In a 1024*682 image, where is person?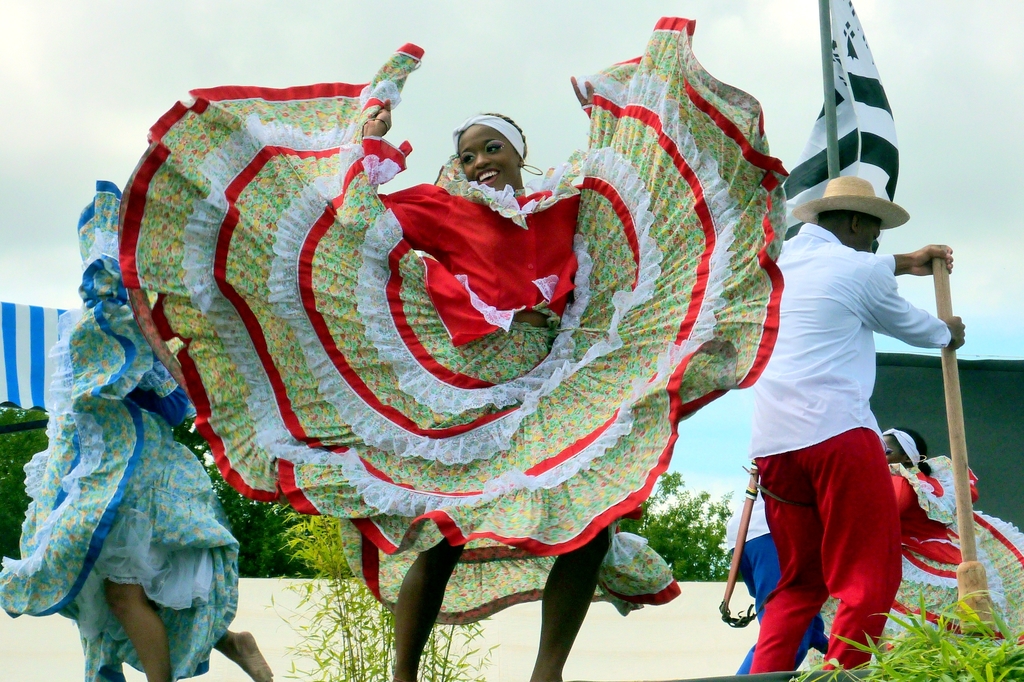
l=0, t=173, r=278, b=681.
